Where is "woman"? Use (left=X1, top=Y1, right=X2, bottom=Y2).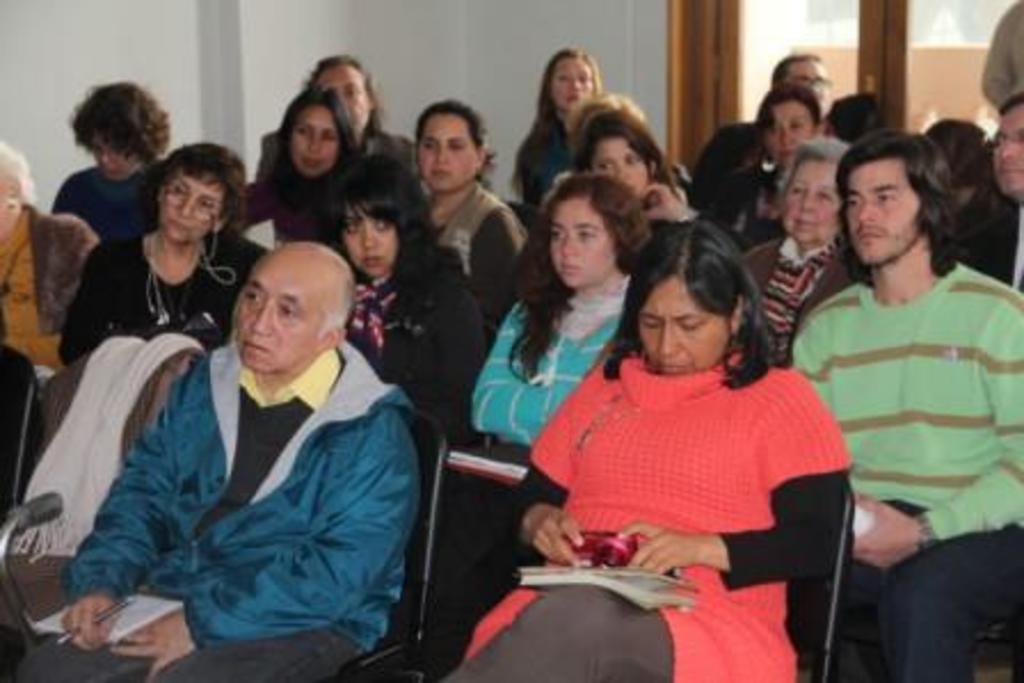
(left=741, top=82, right=832, bottom=233).
